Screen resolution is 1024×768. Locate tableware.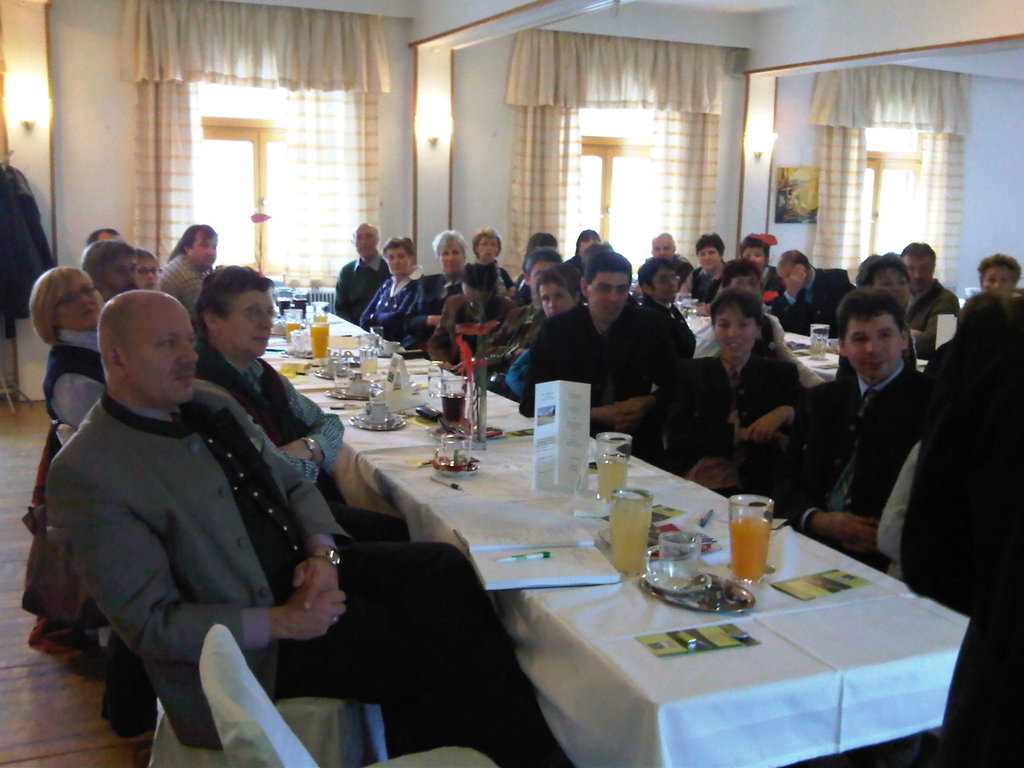
x1=433 y1=431 x2=468 y2=470.
